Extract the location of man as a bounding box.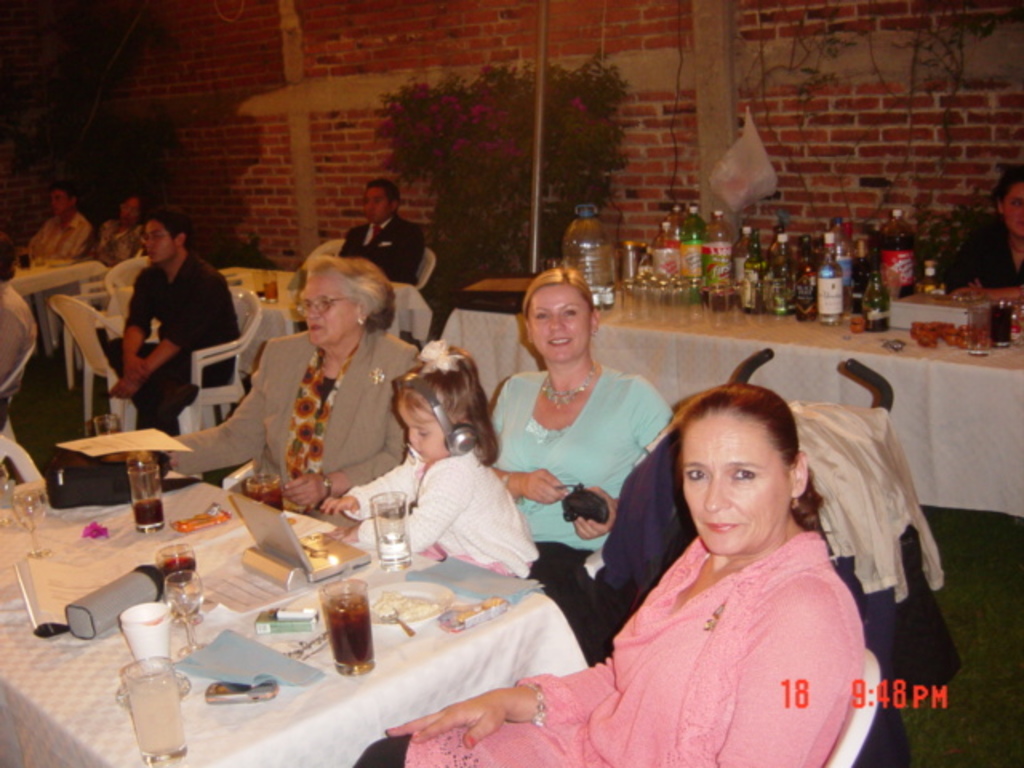
<box>0,238,35,440</box>.
